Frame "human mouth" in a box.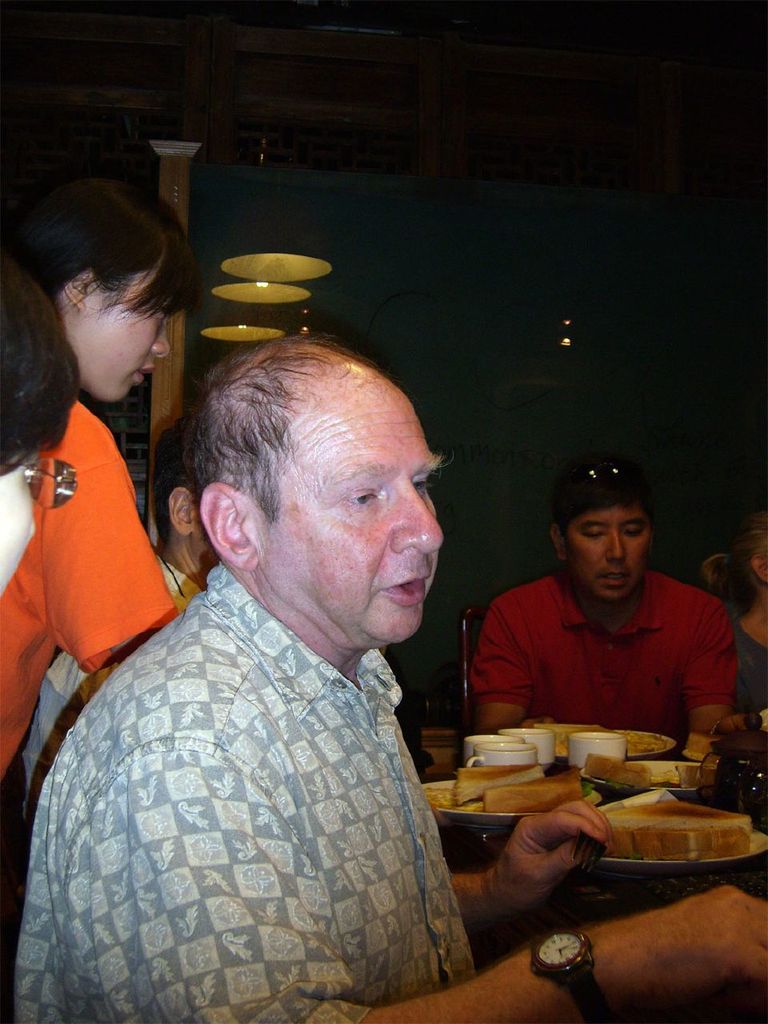
box=[598, 565, 630, 581].
